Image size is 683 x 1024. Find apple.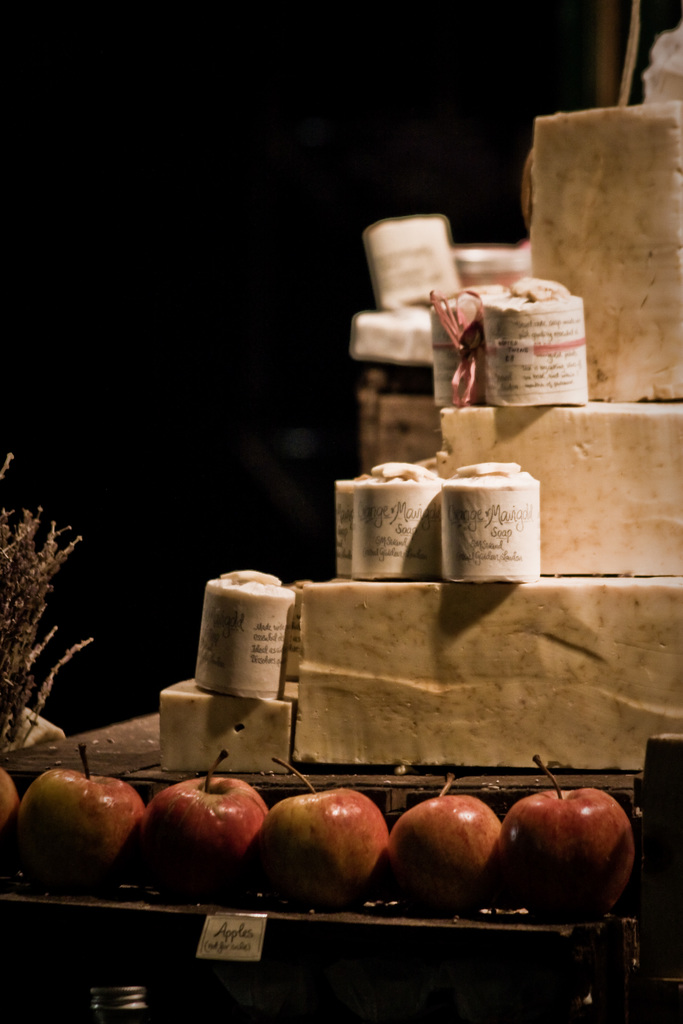
143/750/268/908.
